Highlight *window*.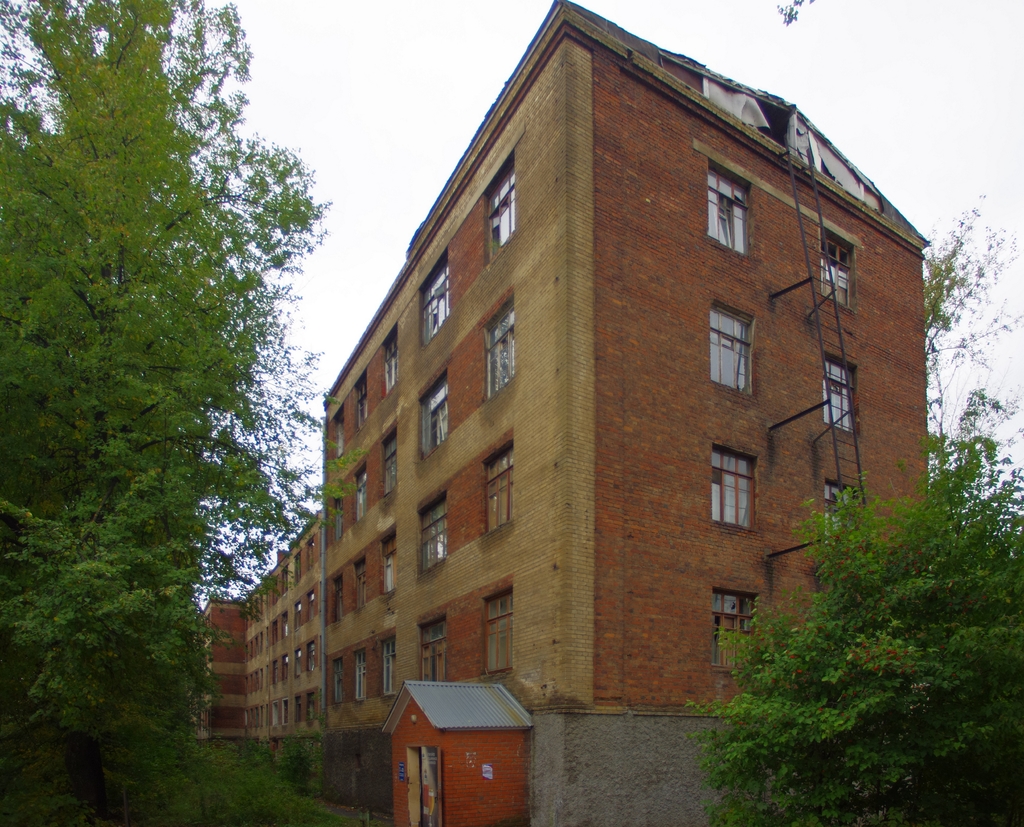
Highlighted region: locate(333, 577, 342, 618).
